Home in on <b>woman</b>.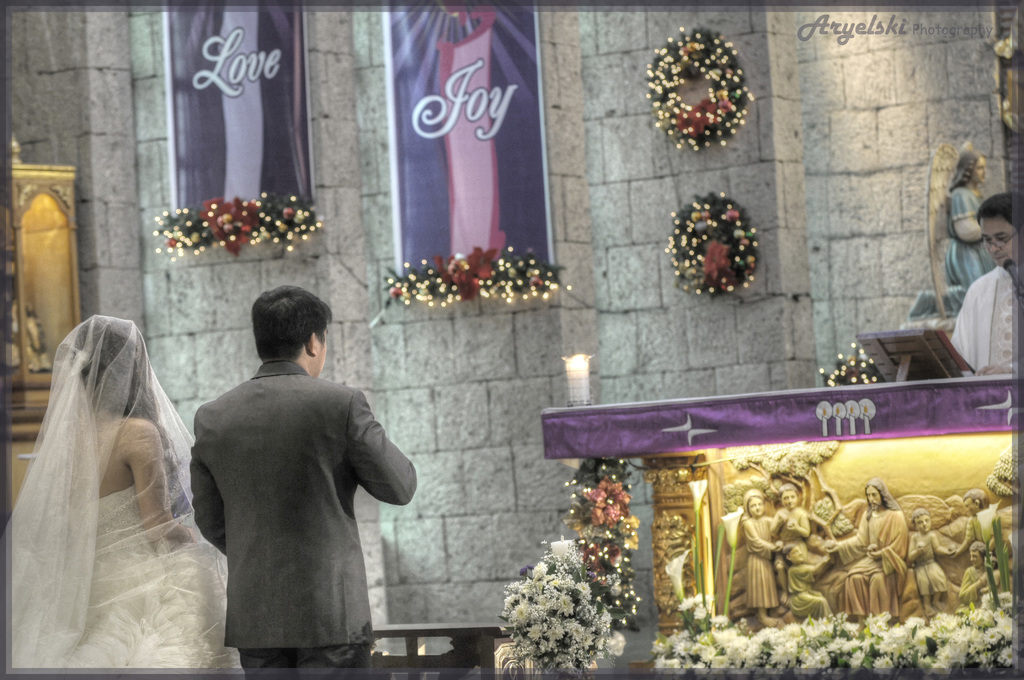
Homed in at x1=939, y1=149, x2=991, y2=293.
